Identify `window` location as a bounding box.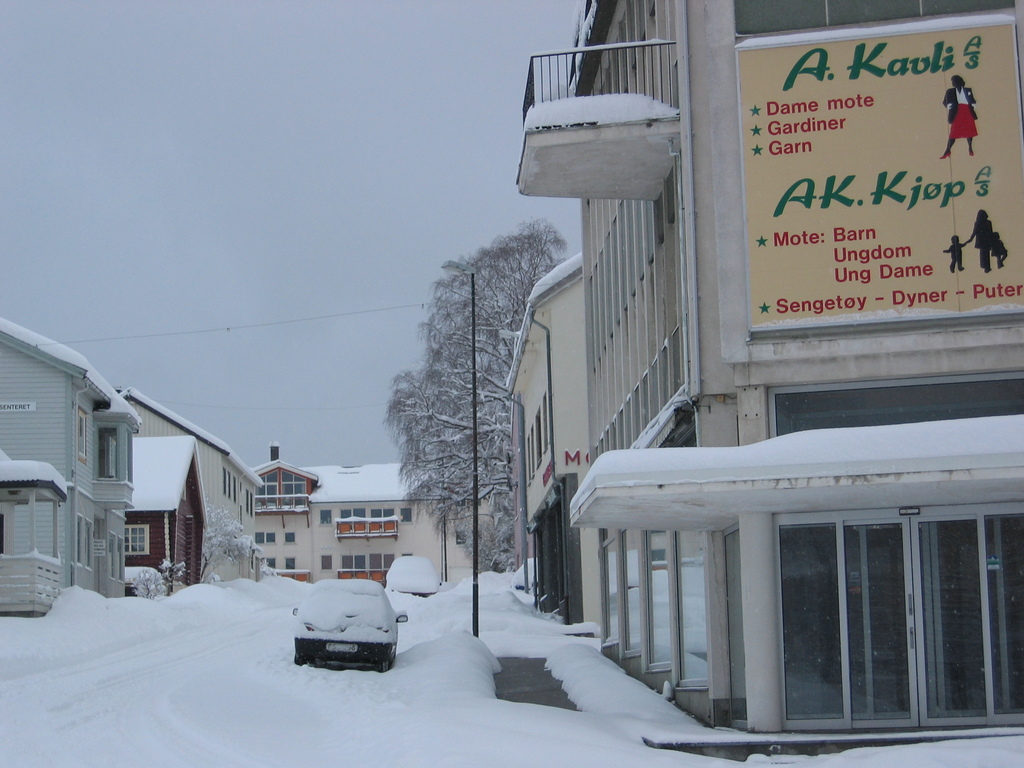
region(264, 557, 275, 570).
